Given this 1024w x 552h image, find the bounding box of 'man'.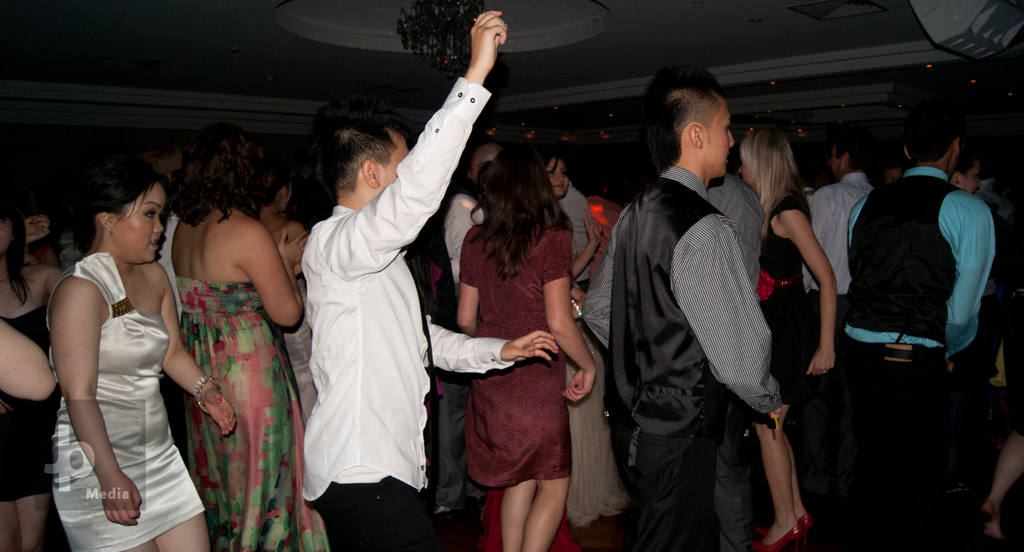
locate(832, 108, 996, 551).
